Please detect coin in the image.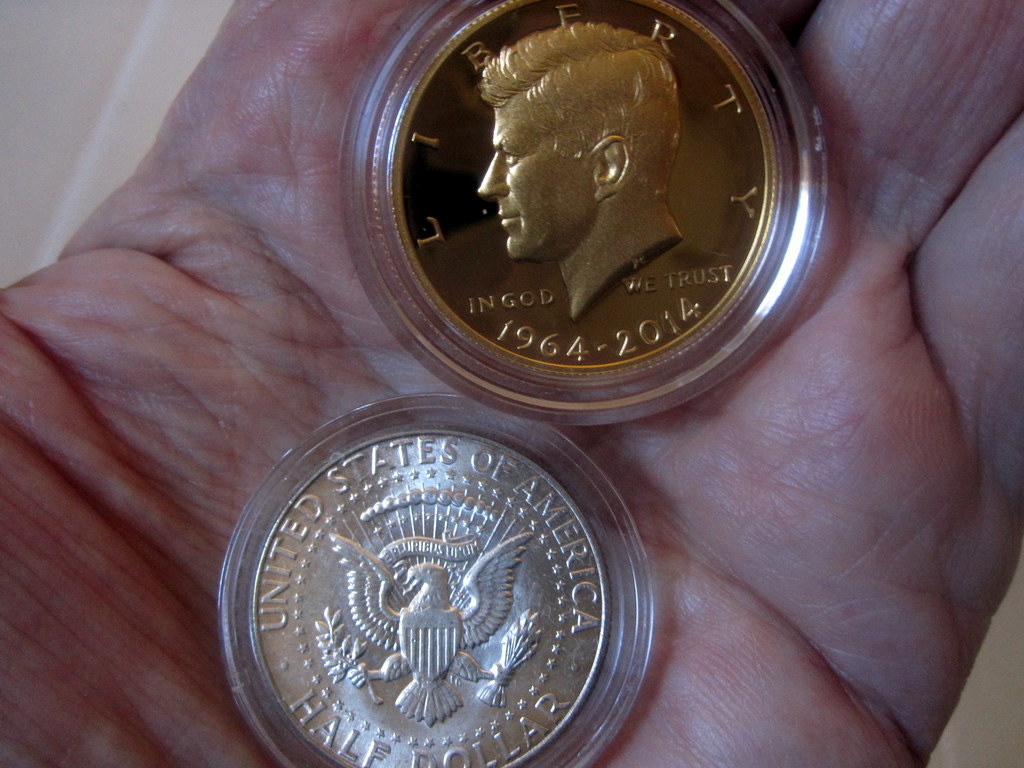
[395,0,784,365].
